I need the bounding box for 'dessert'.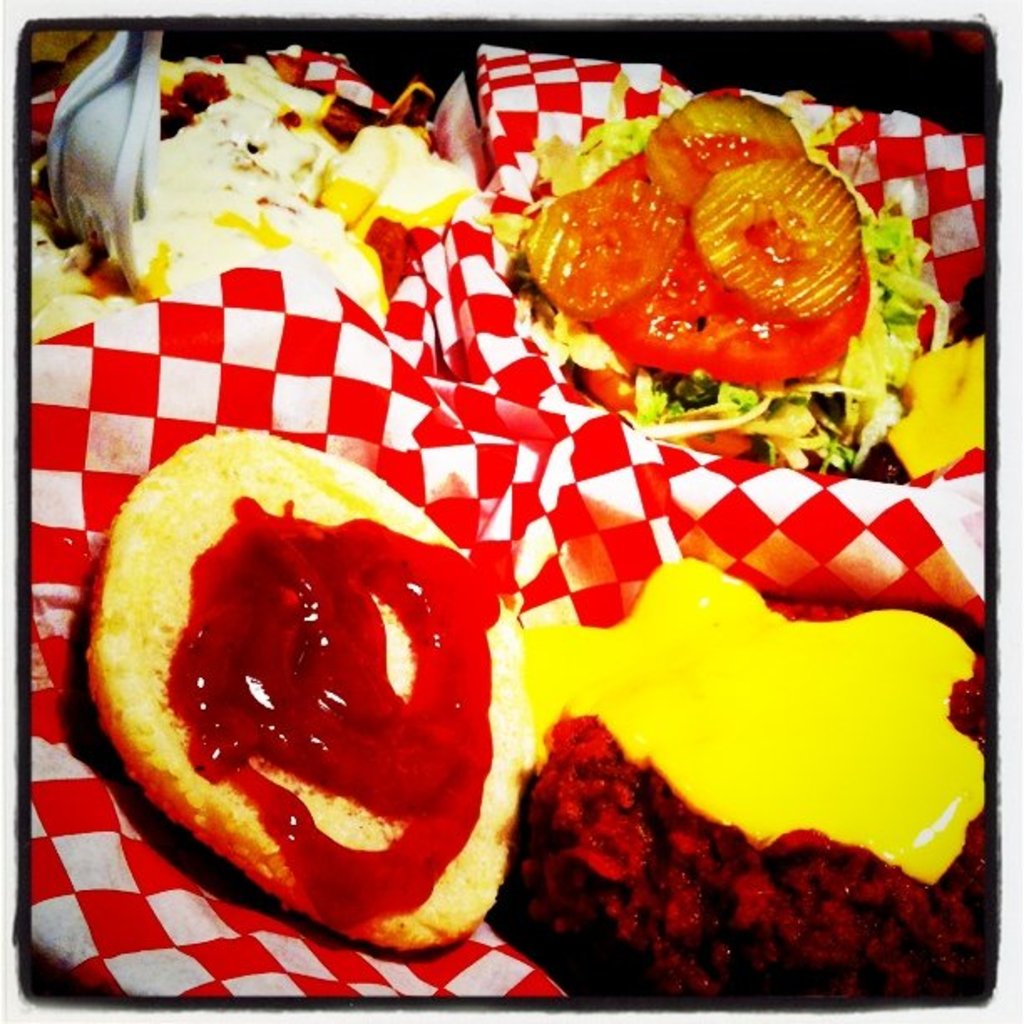
Here it is: <bbox>105, 435, 509, 974</bbox>.
